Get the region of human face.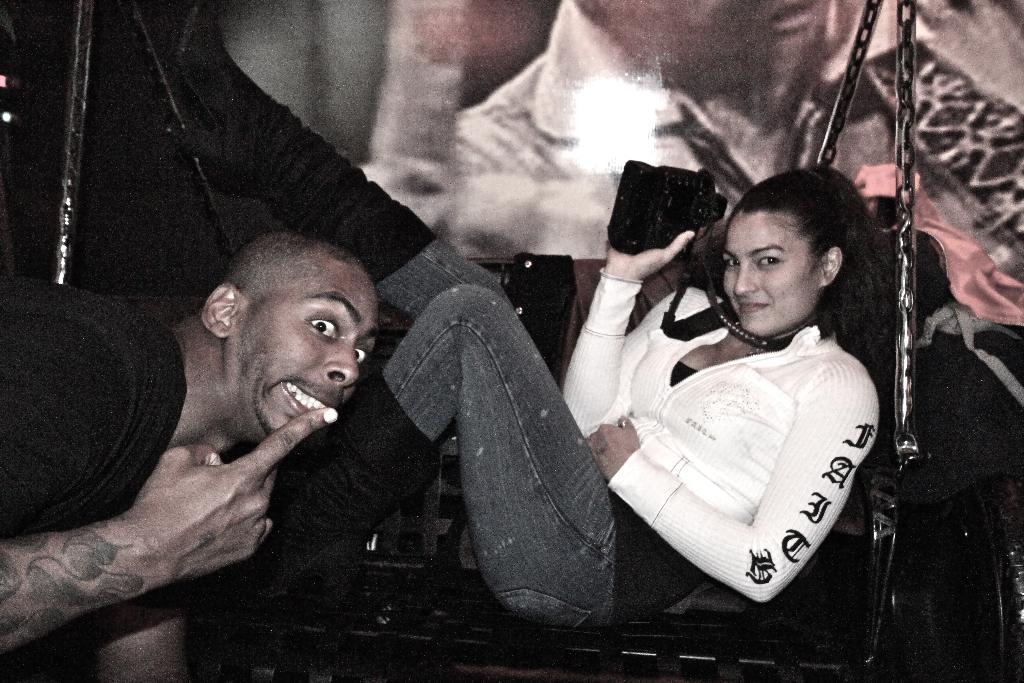
pyautogui.locateOnScreen(235, 267, 381, 432).
